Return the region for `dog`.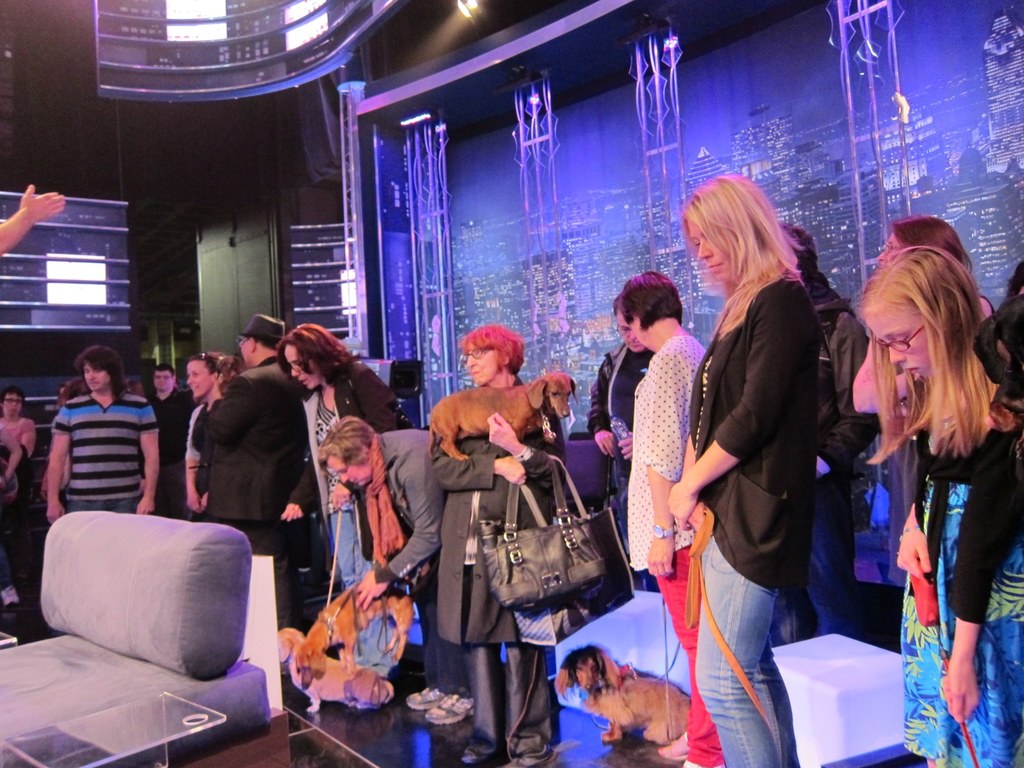
region(293, 582, 413, 691).
